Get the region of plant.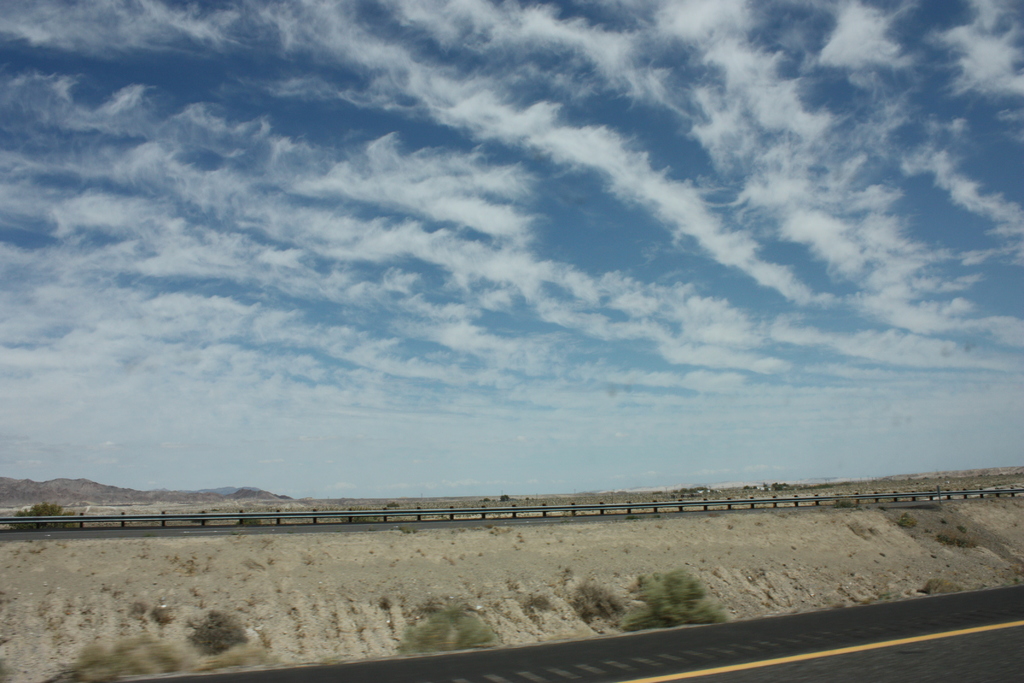
[917, 575, 961, 598].
